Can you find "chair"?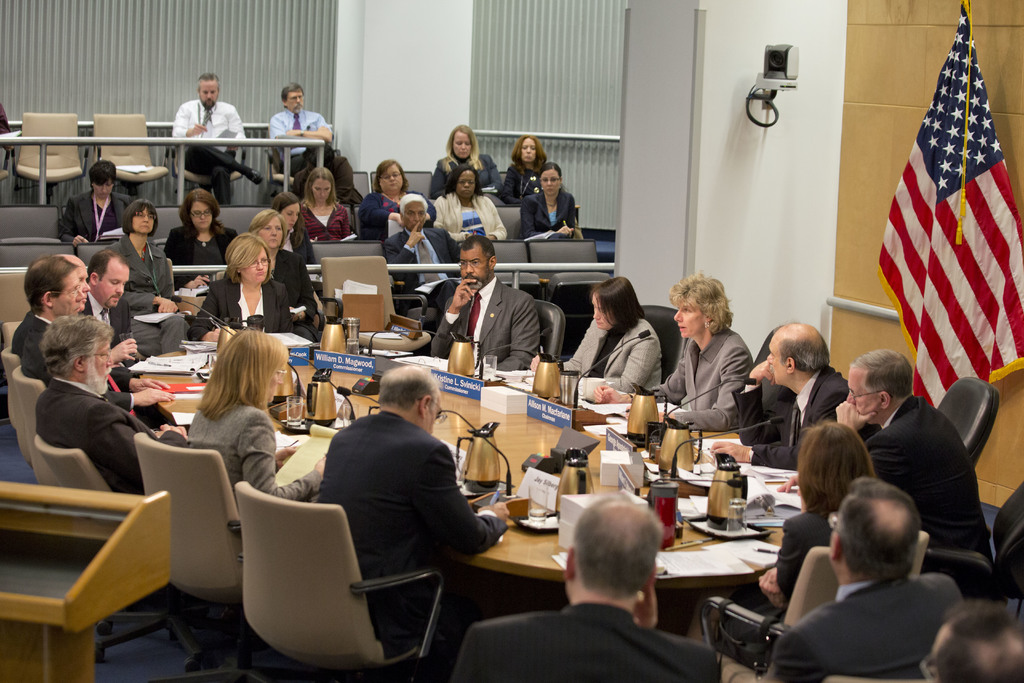
Yes, bounding box: crop(214, 505, 383, 682).
